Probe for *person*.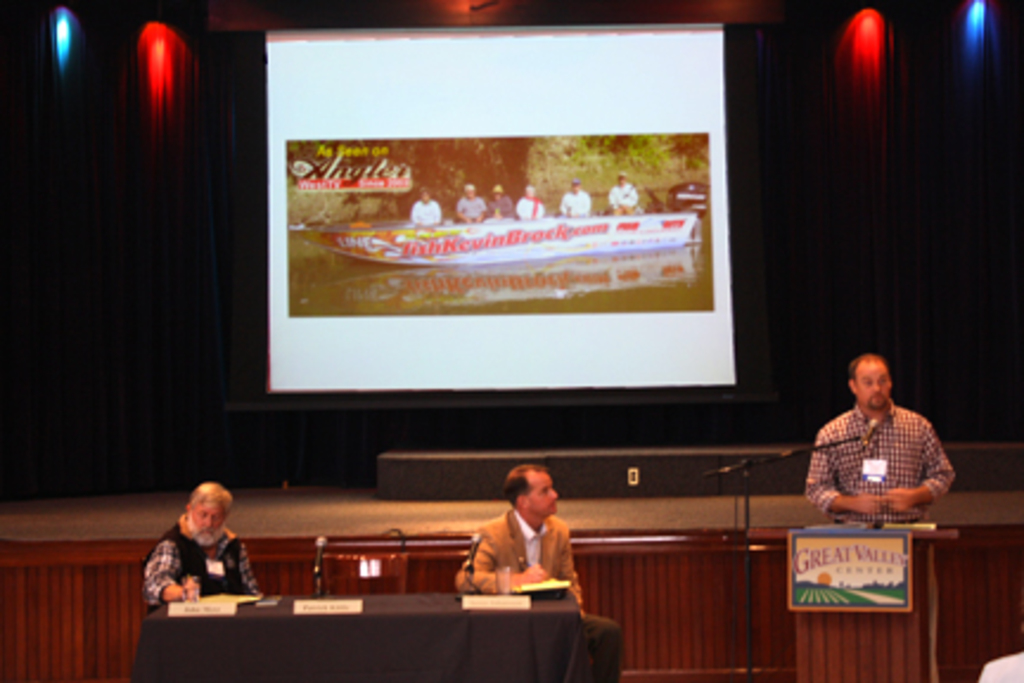
Probe result: region(465, 467, 631, 681).
